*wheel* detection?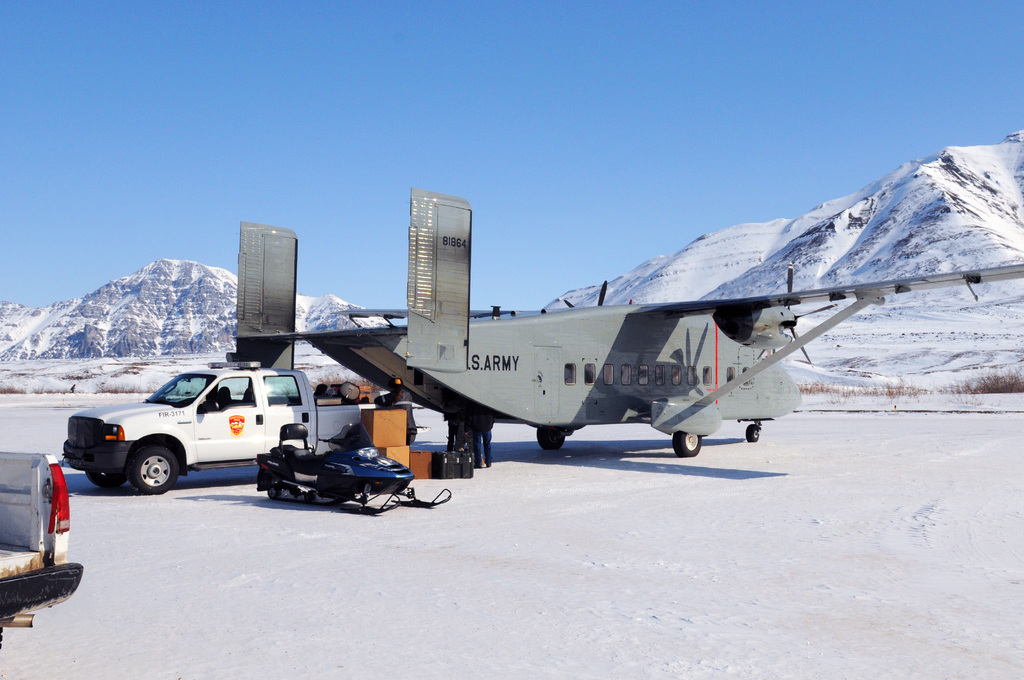
detection(670, 429, 703, 460)
